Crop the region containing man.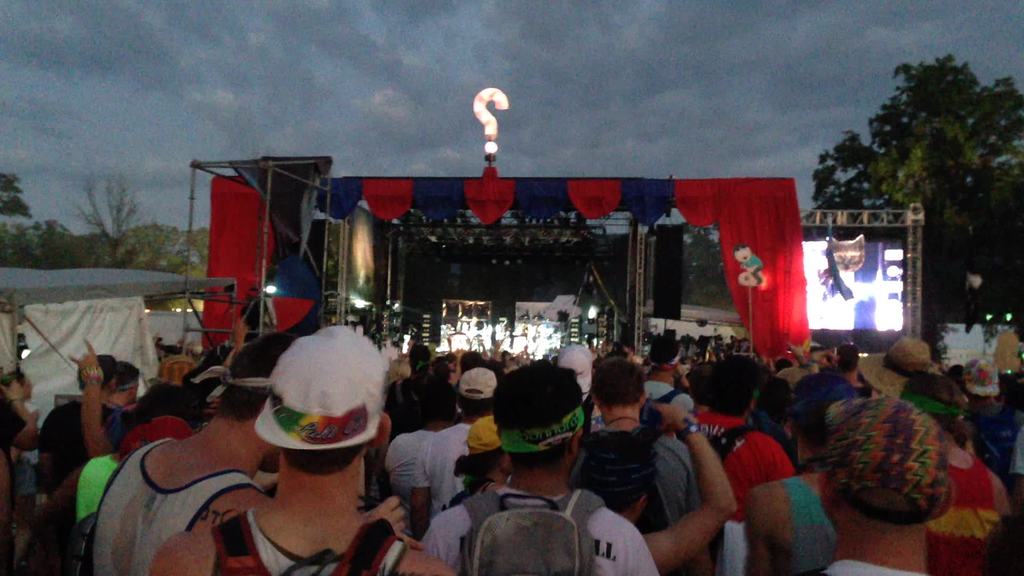
Crop region: Rect(829, 342, 874, 418).
